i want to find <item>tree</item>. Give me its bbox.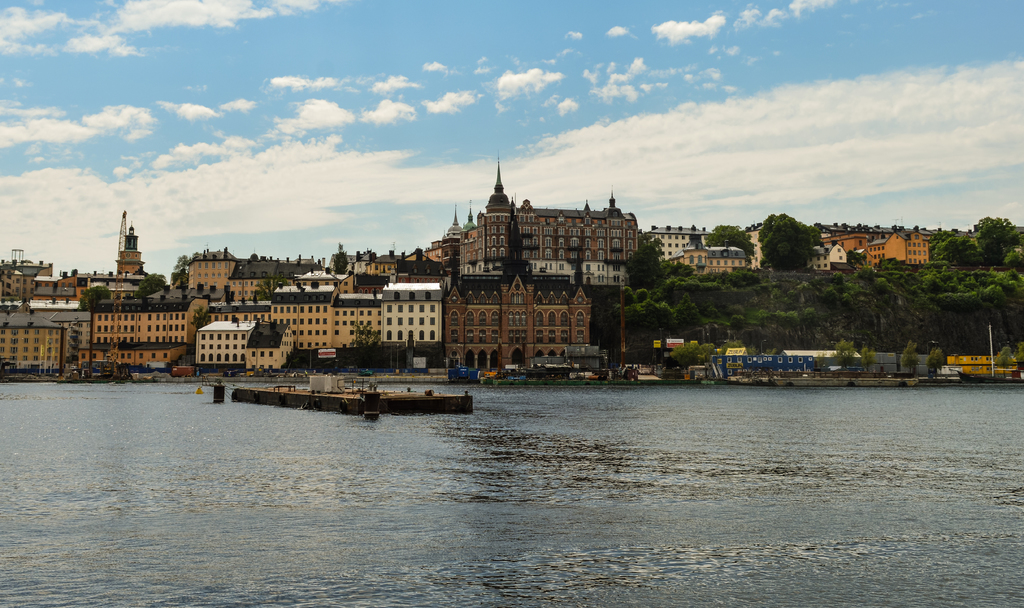
x1=606 y1=298 x2=676 y2=356.
